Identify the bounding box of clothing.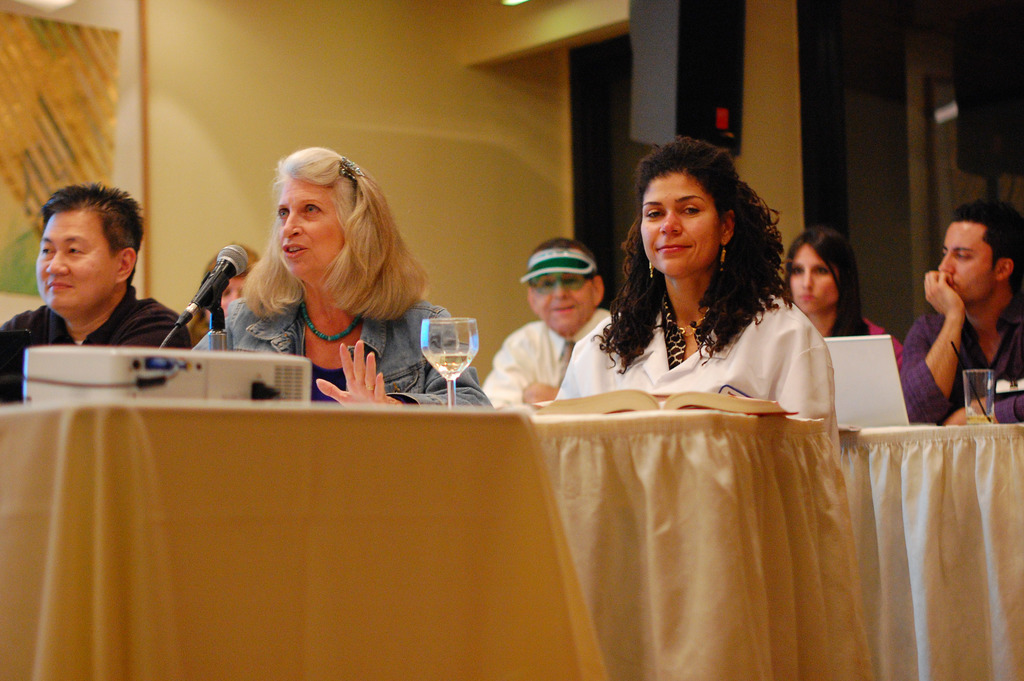
<box>476,311,609,409</box>.
